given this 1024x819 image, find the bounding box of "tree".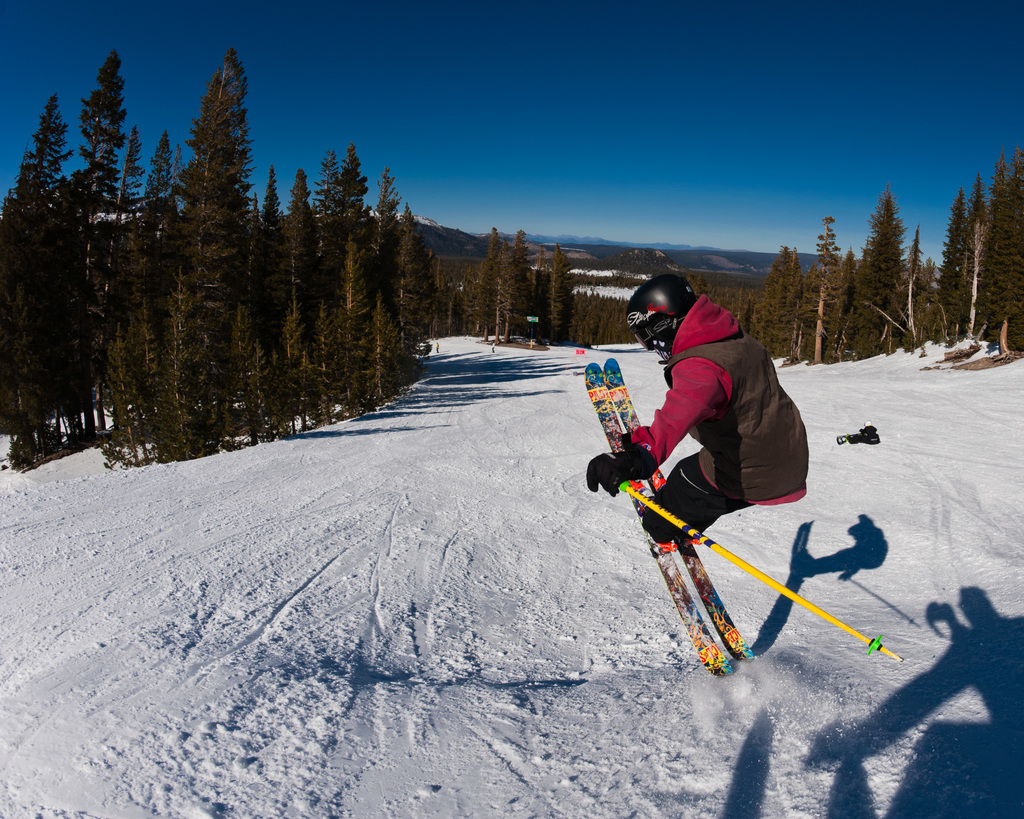
<bbox>394, 196, 440, 390</bbox>.
